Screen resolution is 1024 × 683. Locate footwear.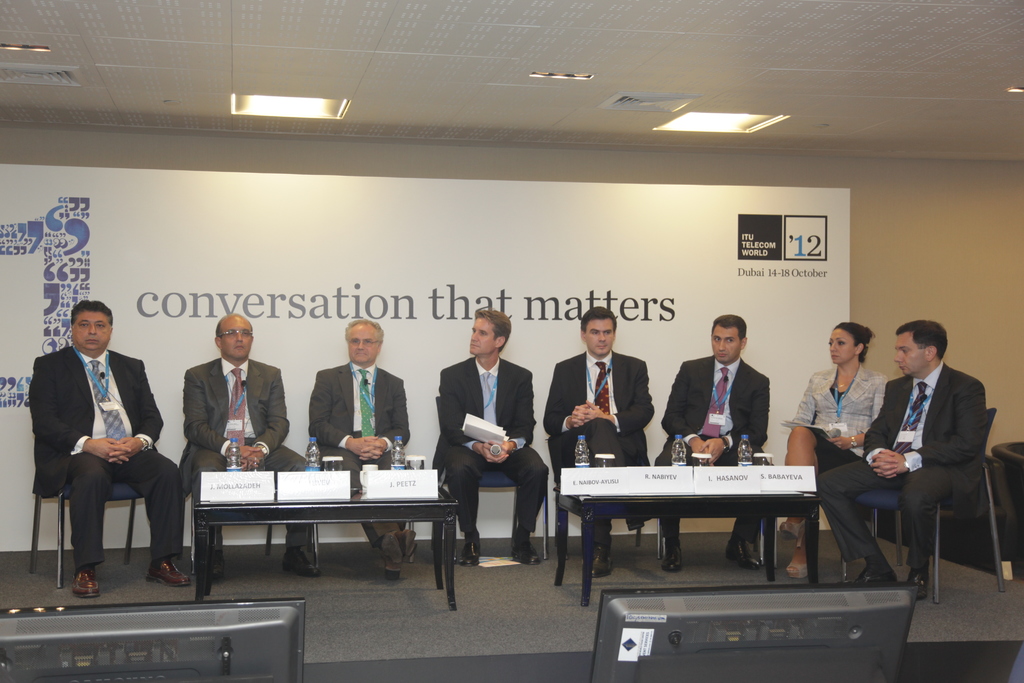
[x1=77, y1=559, x2=101, y2=597].
